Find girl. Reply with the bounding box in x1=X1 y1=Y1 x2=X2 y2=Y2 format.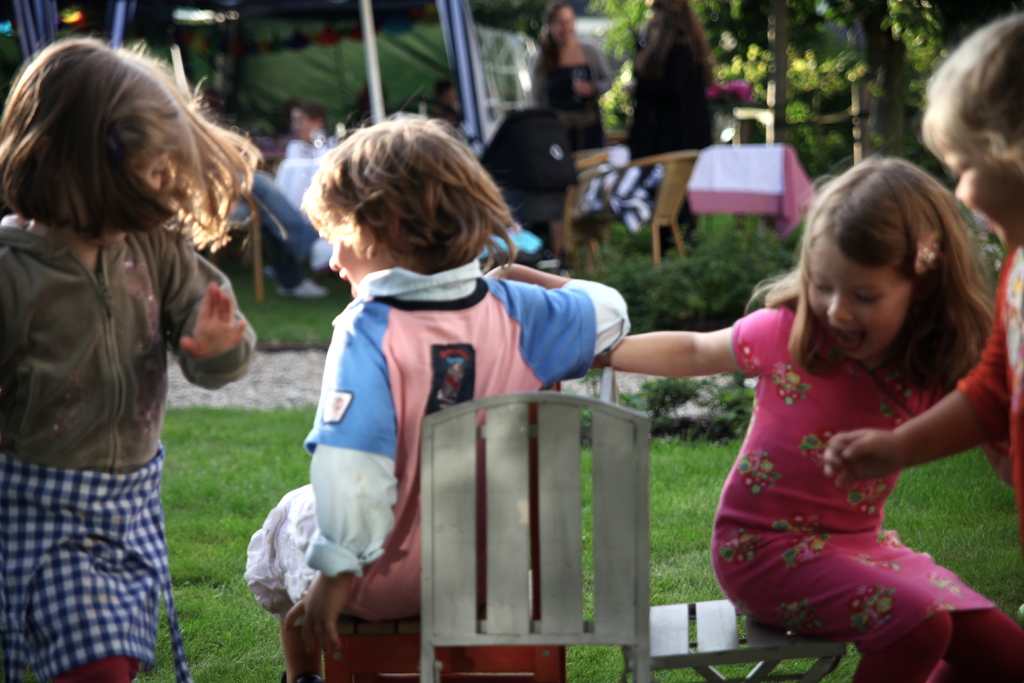
x1=825 y1=7 x2=1023 y2=522.
